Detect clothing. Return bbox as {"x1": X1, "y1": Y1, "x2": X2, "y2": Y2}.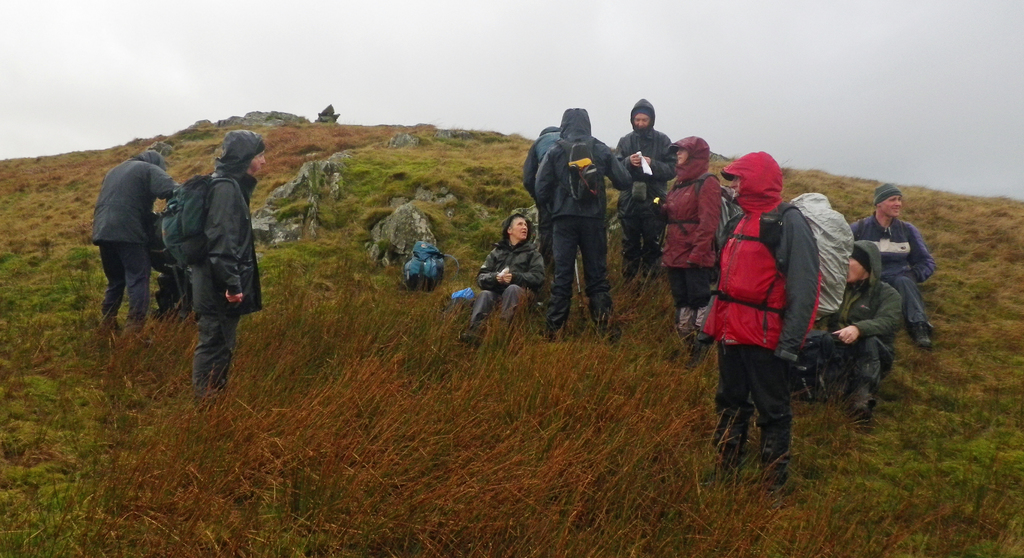
{"x1": 535, "y1": 106, "x2": 634, "y2": 330}.
